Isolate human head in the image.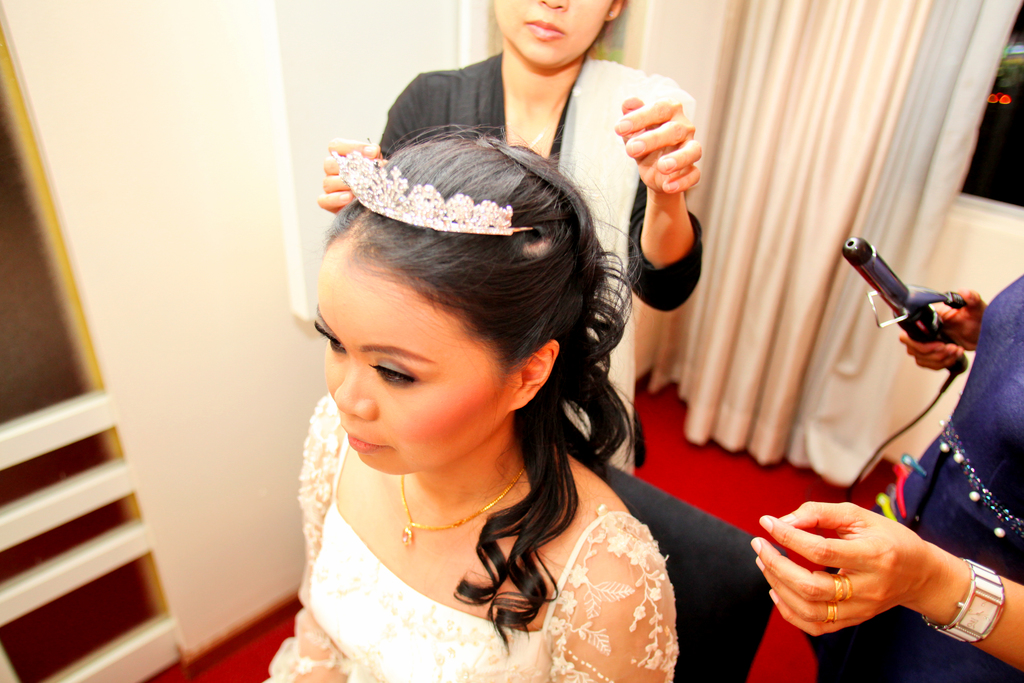
Isolated region: Rect(485, 0, 624, 69).
